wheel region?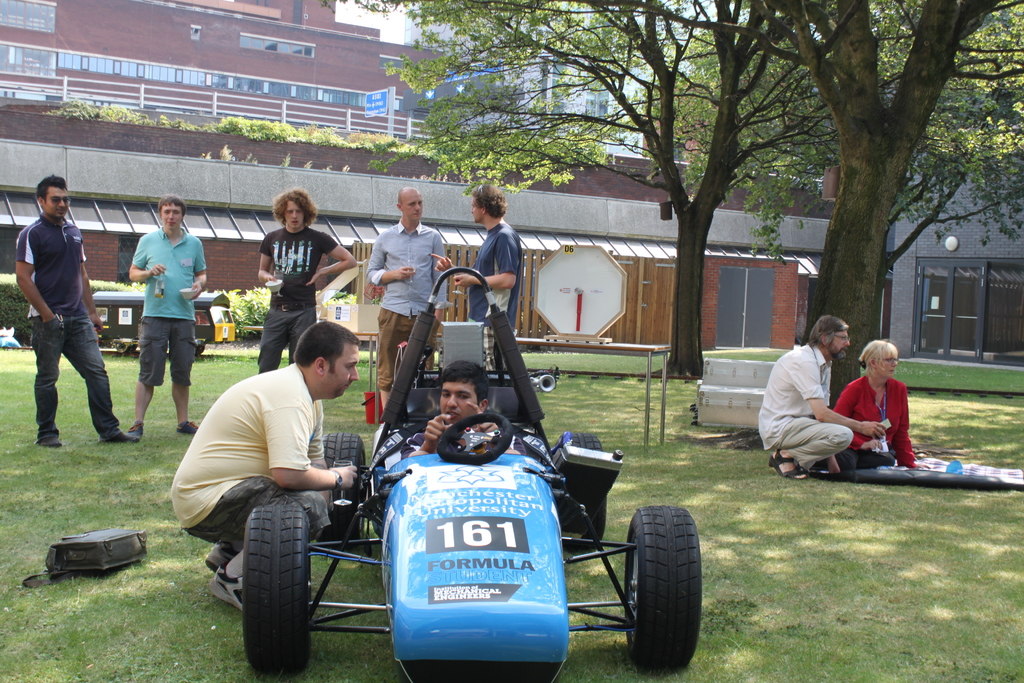
[620, 504, 704, 661]
